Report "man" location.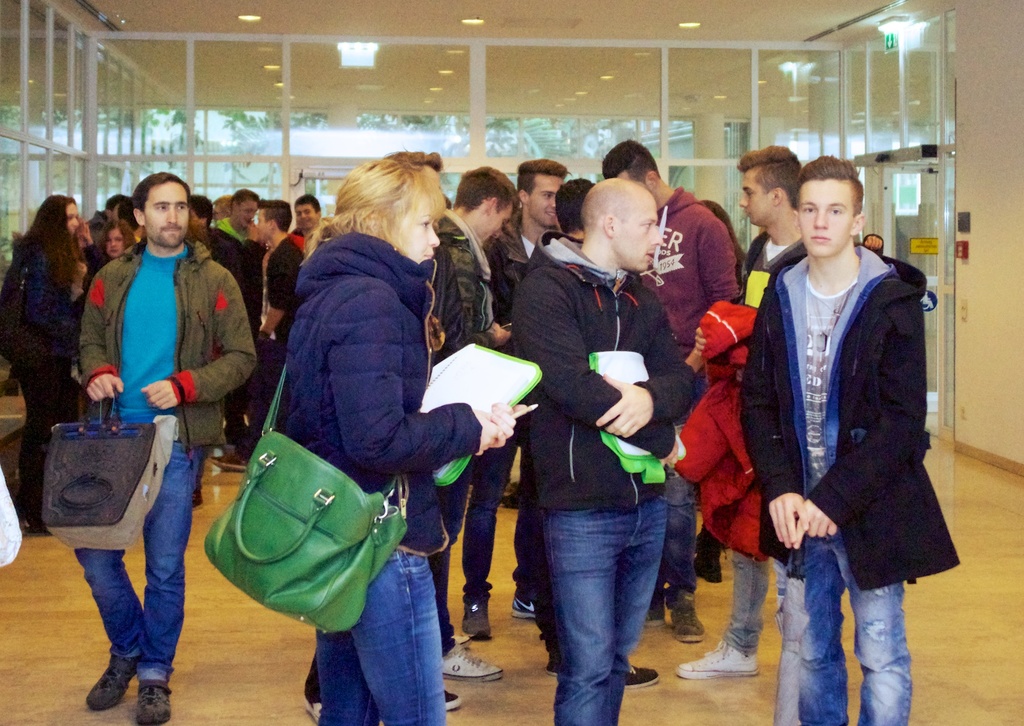
Report: locate(286, 188, 332, 246).
